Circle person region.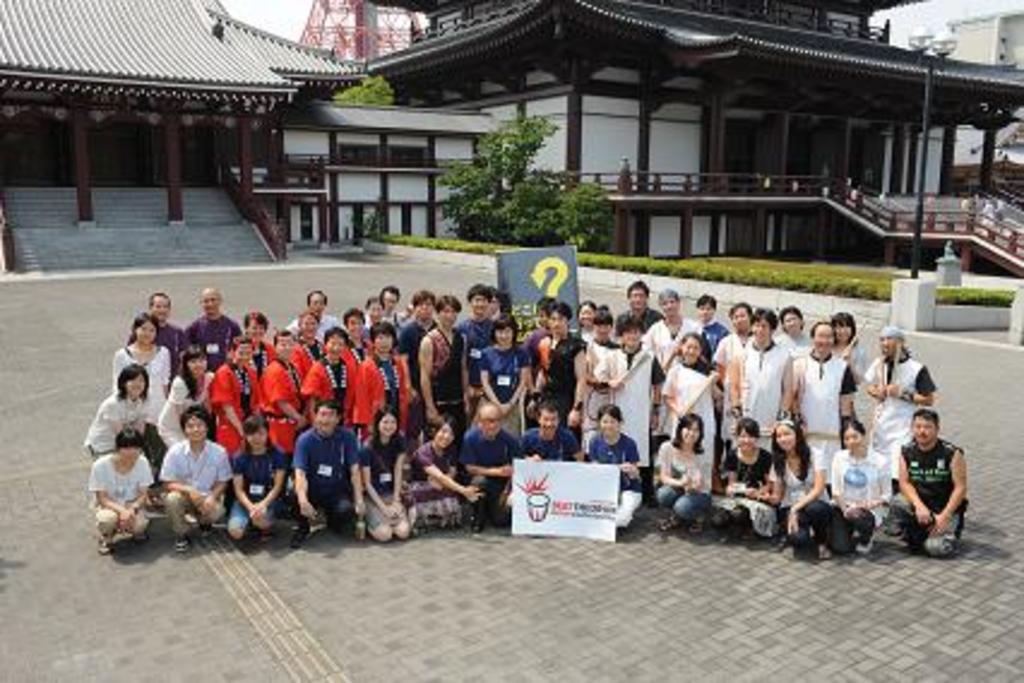
Region: [589,327,666,402].
